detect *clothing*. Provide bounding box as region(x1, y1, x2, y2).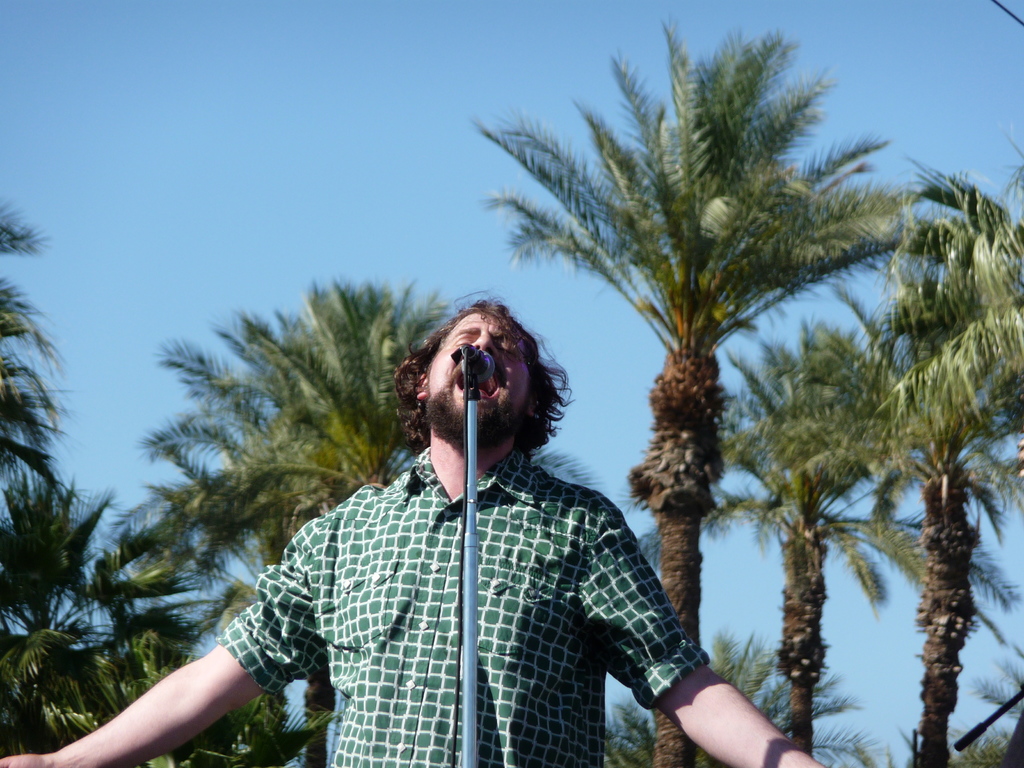
region(205, 431, 700, 767).
